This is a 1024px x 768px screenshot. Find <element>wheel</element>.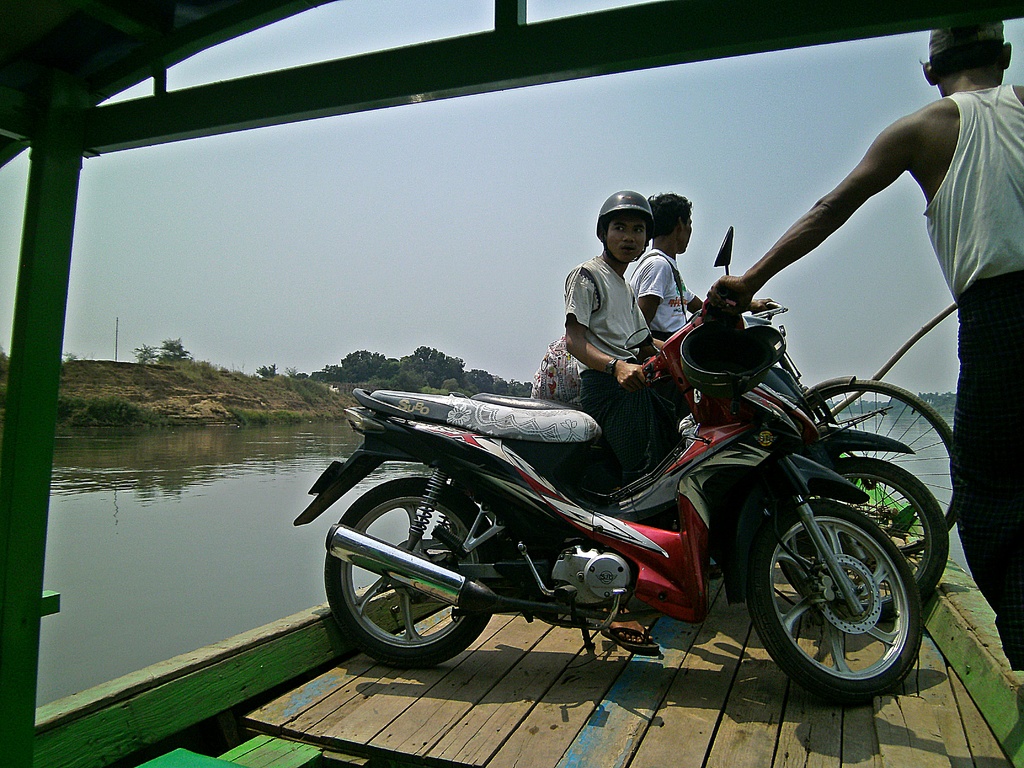
Bounding box: <bbox>326, 478, 495, 676</bbox>.
